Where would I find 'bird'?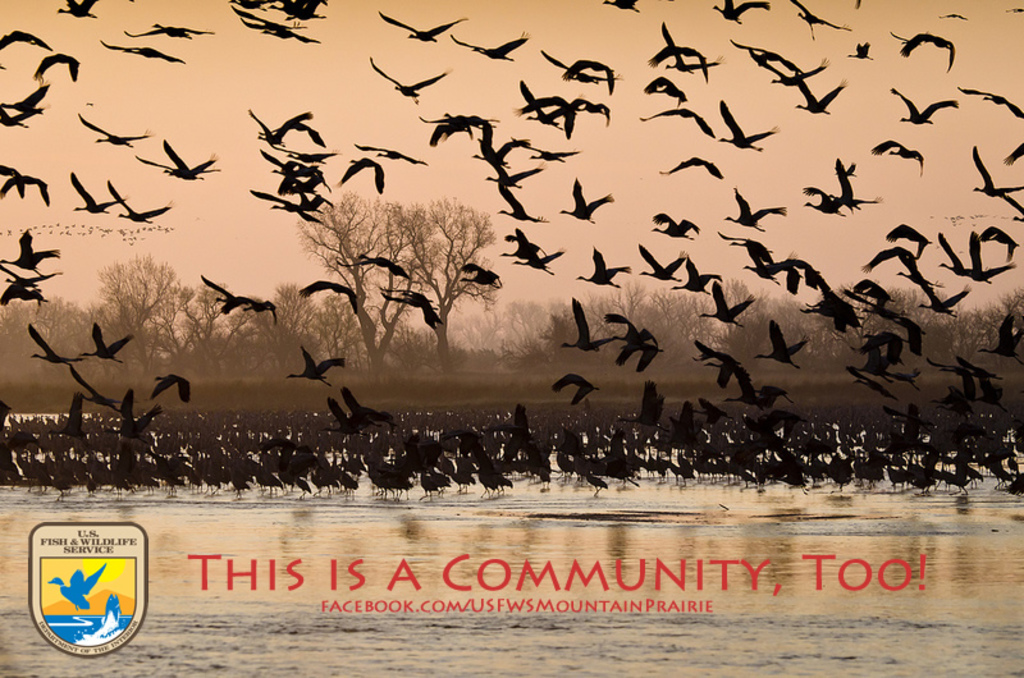
At [639, 104, 718, 145].
